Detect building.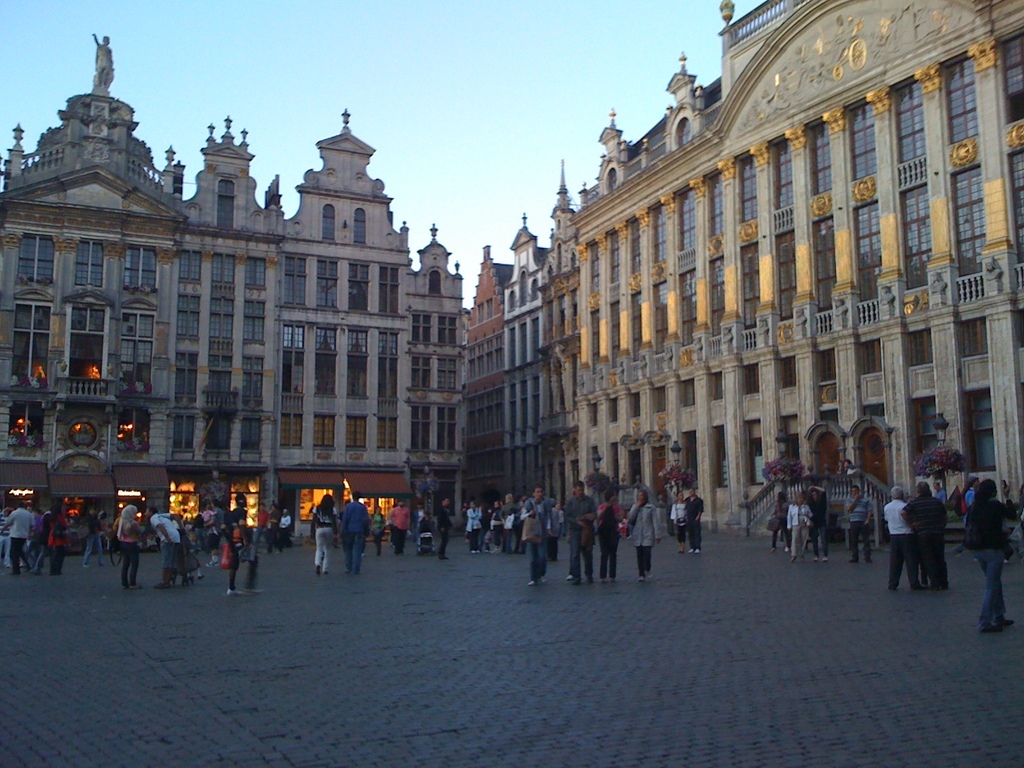
Detected at <bbox>507, 213, 552, 502</bbox>.
